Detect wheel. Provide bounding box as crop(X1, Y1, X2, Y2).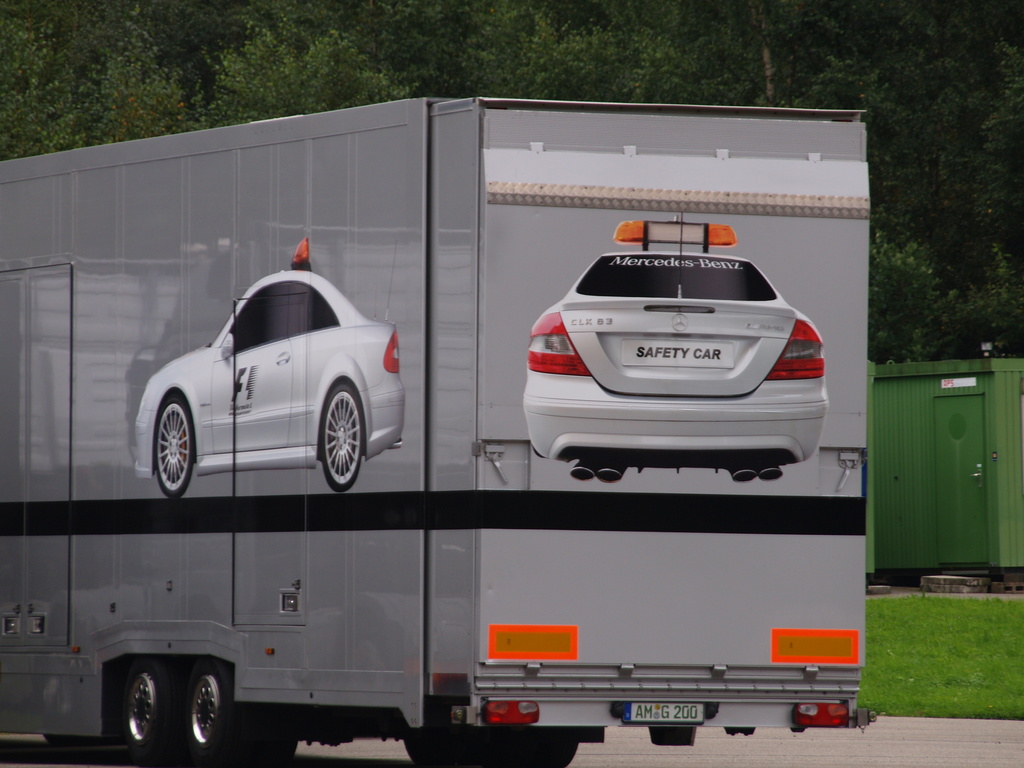
crop(302, 374, 360, 493).
